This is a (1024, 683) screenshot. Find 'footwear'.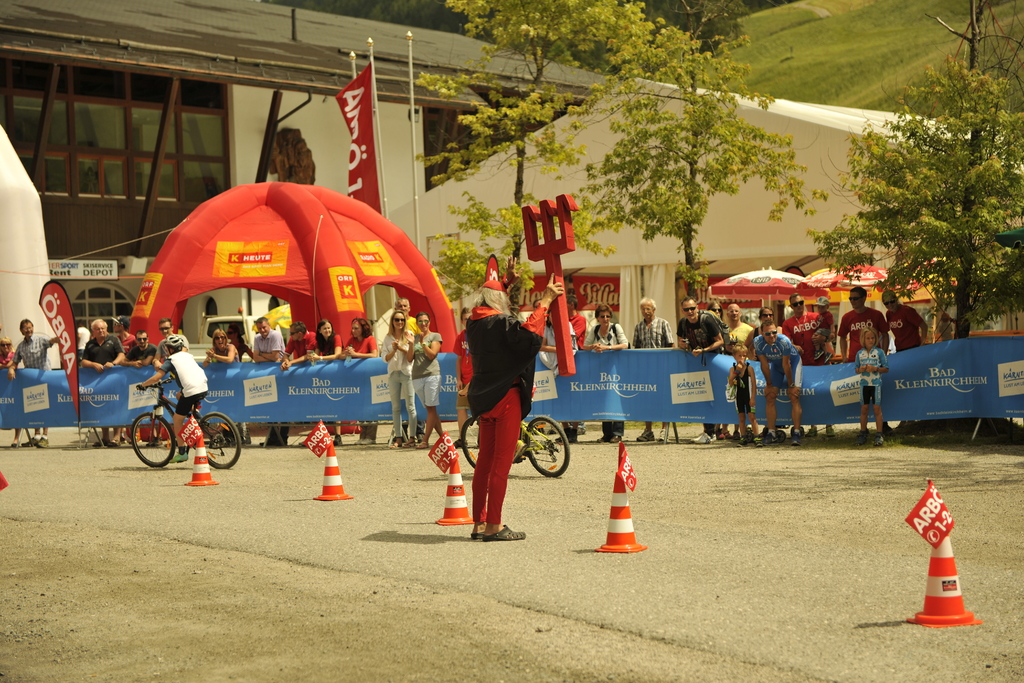
Bounding box: select_region(597, 434, 611, 441).
